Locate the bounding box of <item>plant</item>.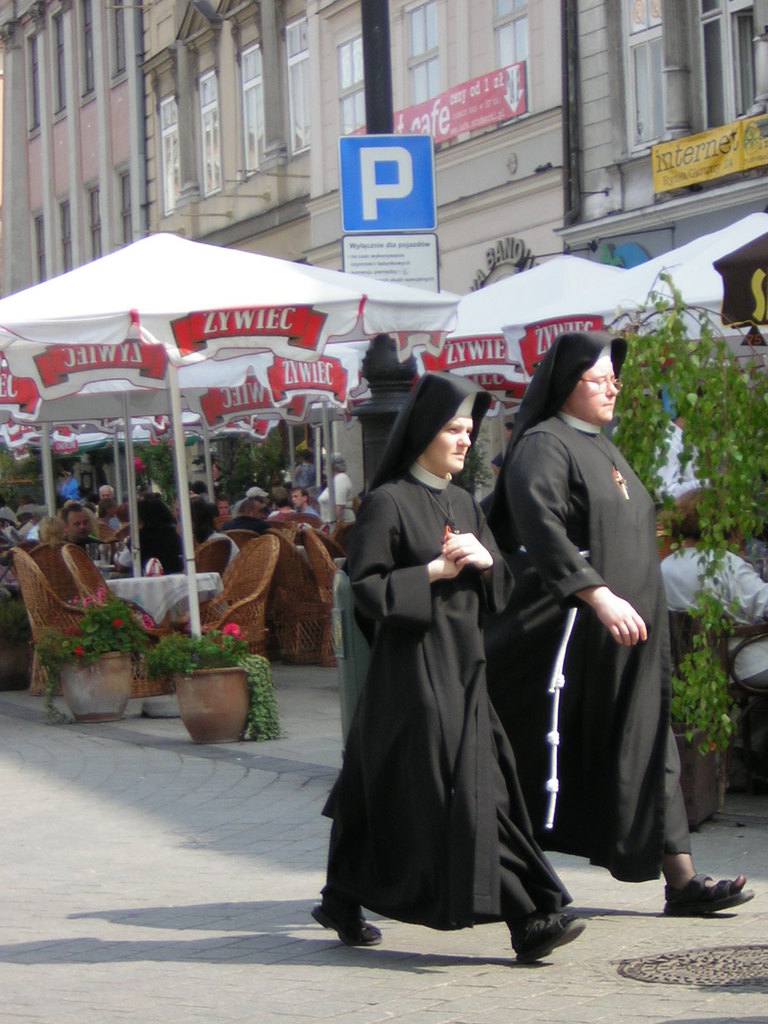
Bounding box: bbox=(666, 563, 764, 829).
